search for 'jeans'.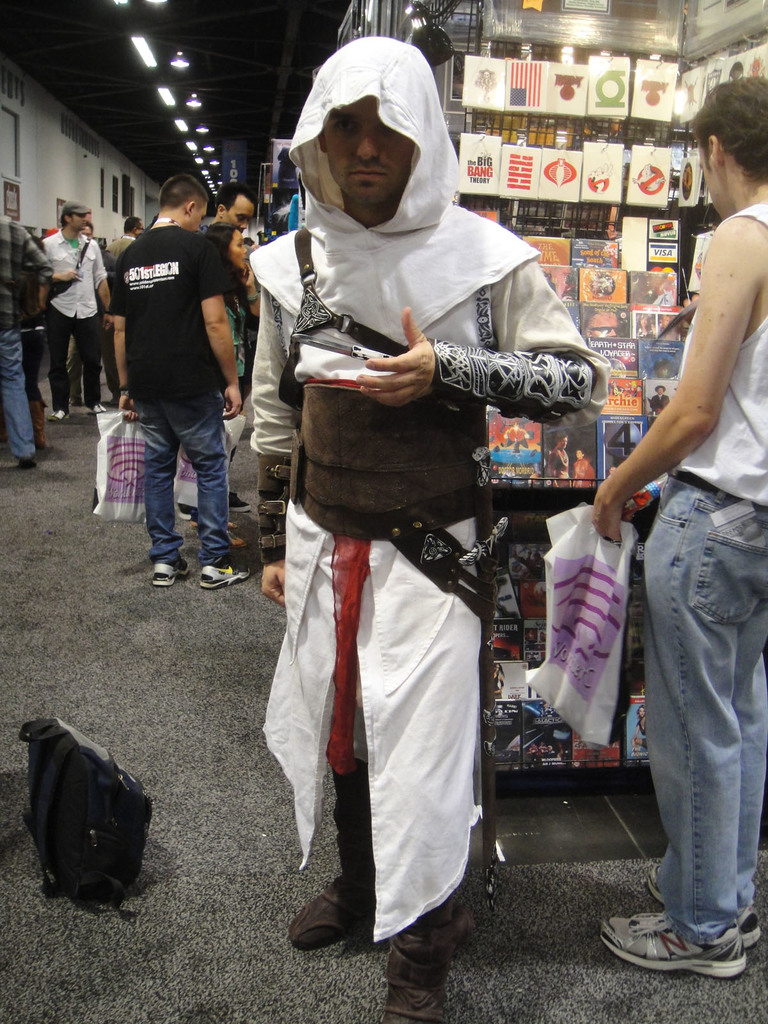
Found at select_region(44, 304, 107, 419).
